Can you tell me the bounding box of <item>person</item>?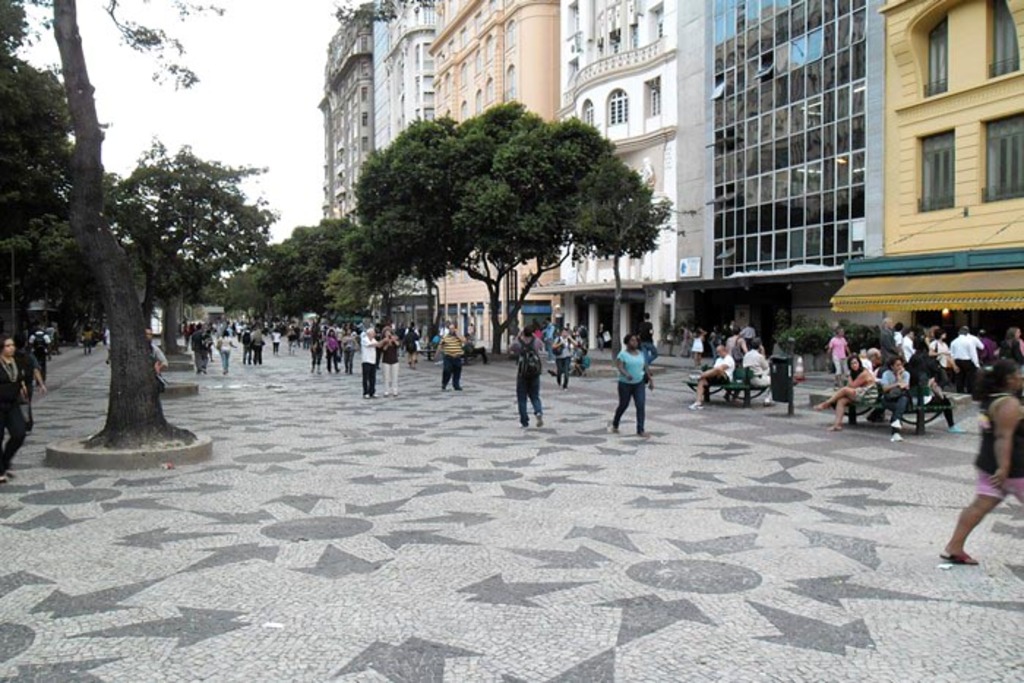
[left=505, top=323, right=543, bottom=427].
